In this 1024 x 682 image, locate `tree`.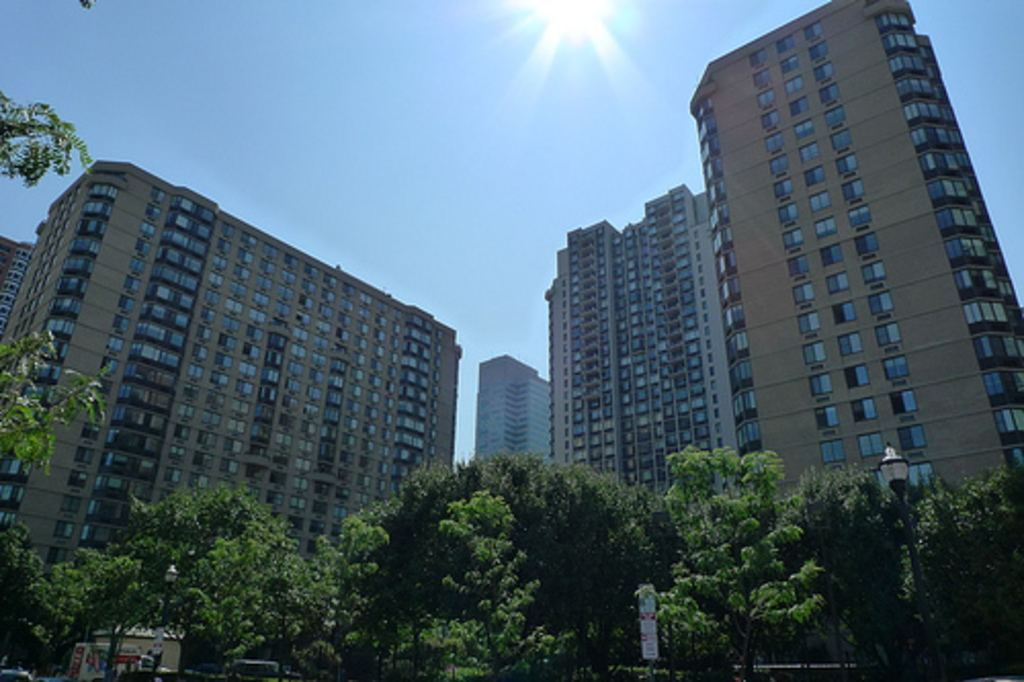
Bounding box: region(418, 485, 557, 680).
